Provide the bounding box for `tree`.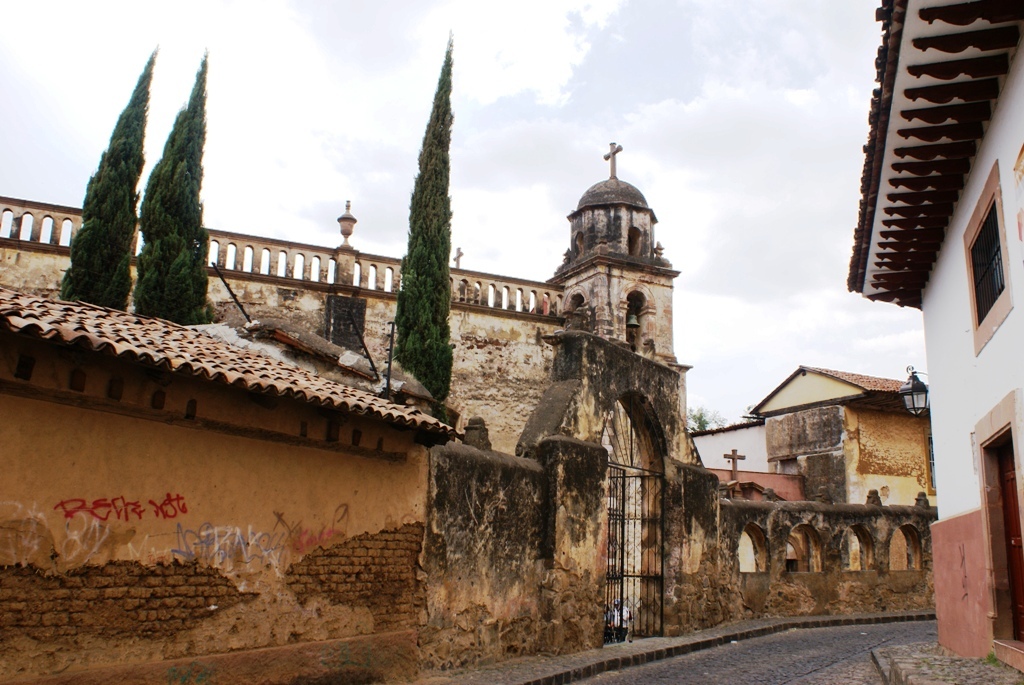
BBox(53, 47, 157, 311).
